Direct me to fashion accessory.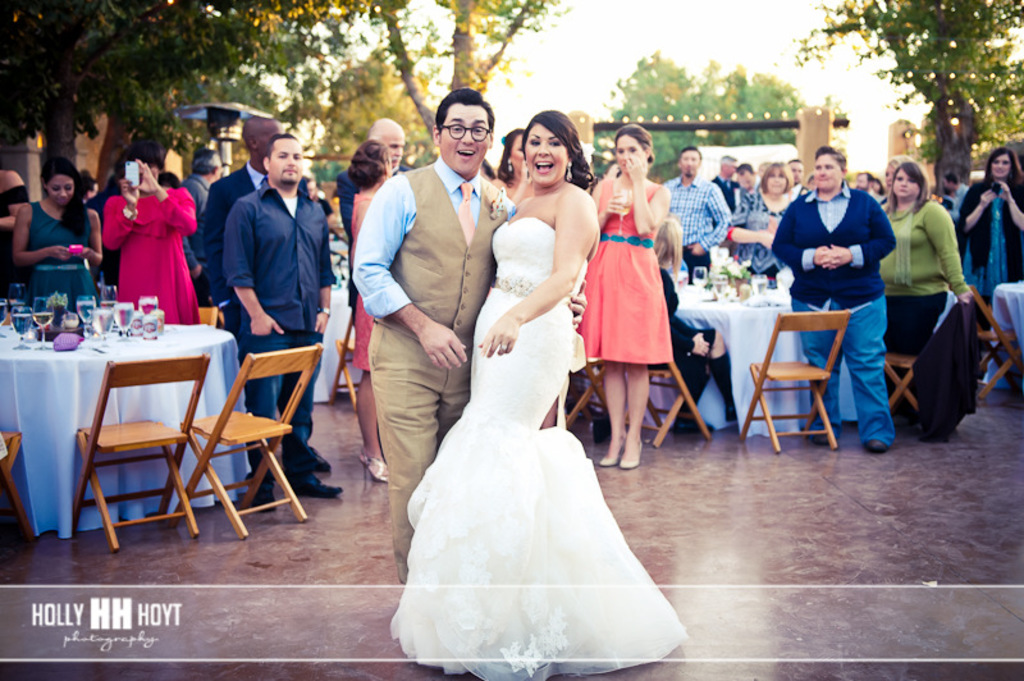
Direction: 122,206,140,220.
